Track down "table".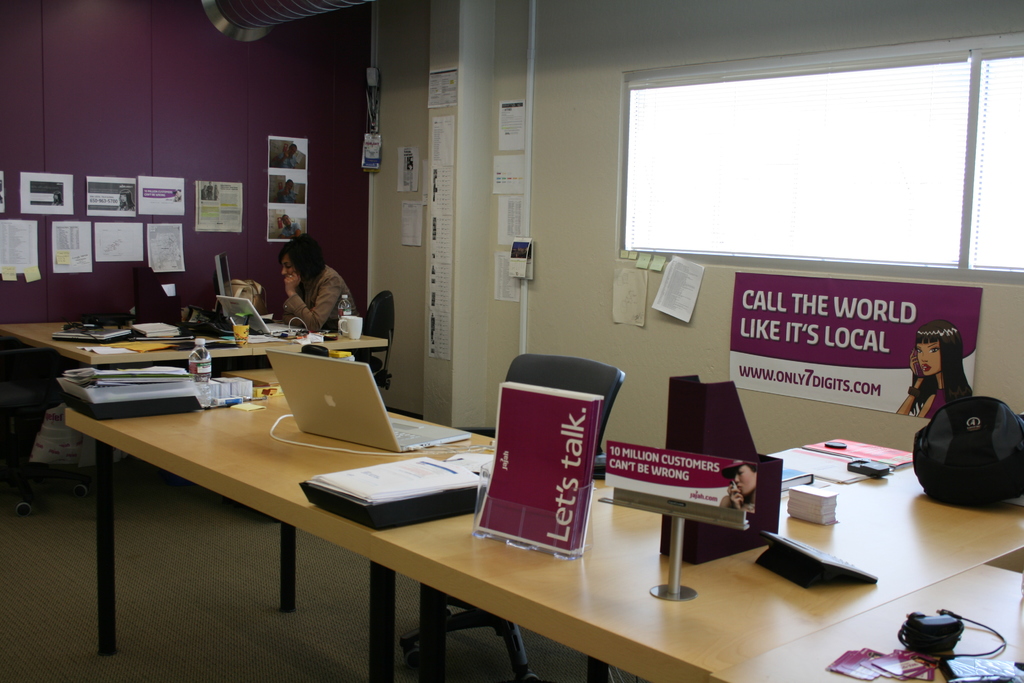
Tracked to <region>59, 366, 1023, 682</region>.
